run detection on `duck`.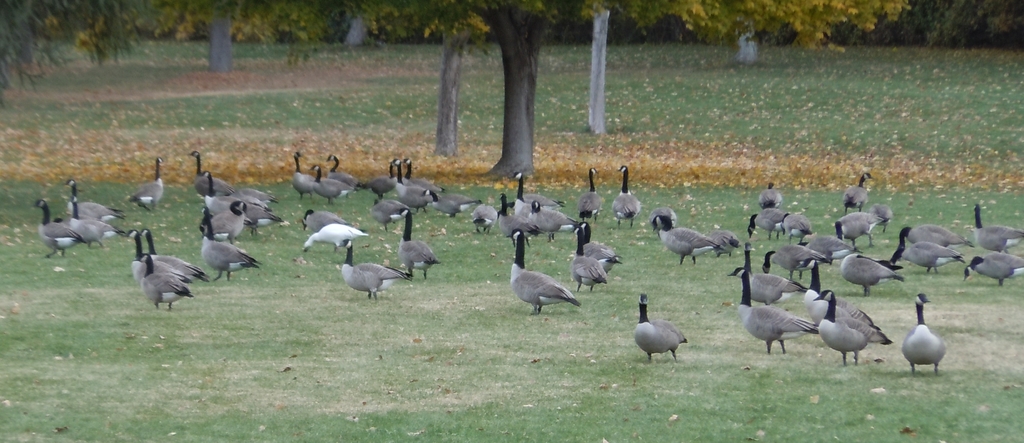
Result: region(731, 270, 820, 365).
